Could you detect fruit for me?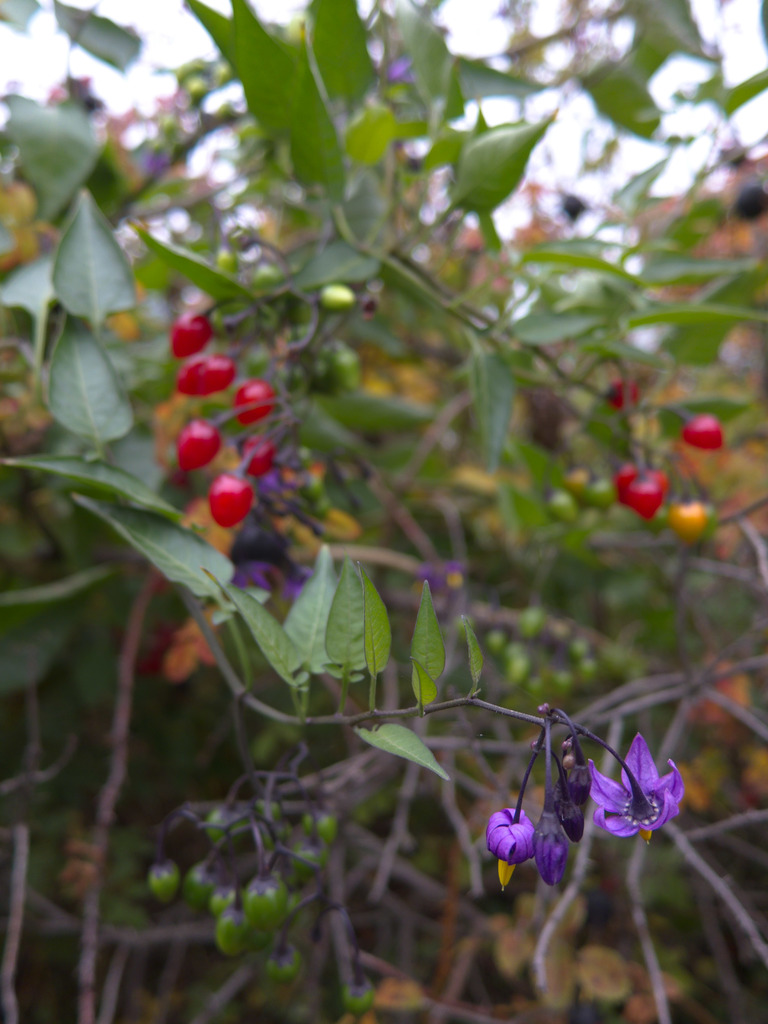
Detection result: (left=623, top=479, right=661, bottom=515).
